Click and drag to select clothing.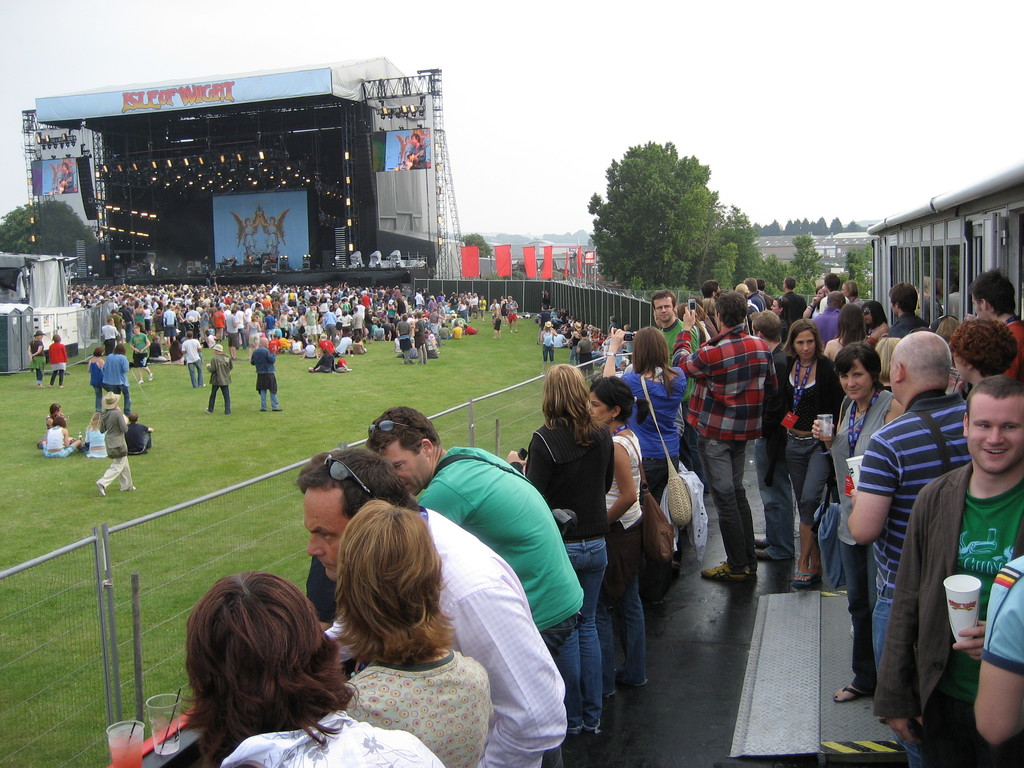
Selection: (84,422,109,459).
